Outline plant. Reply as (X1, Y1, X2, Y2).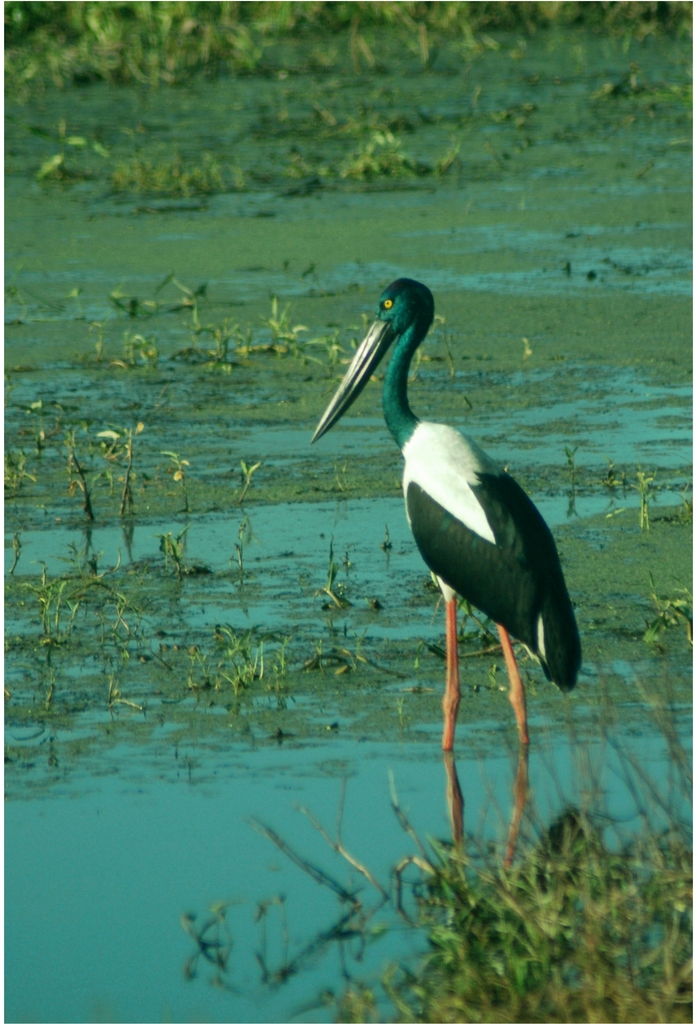
(271, 298, 302, 347).
